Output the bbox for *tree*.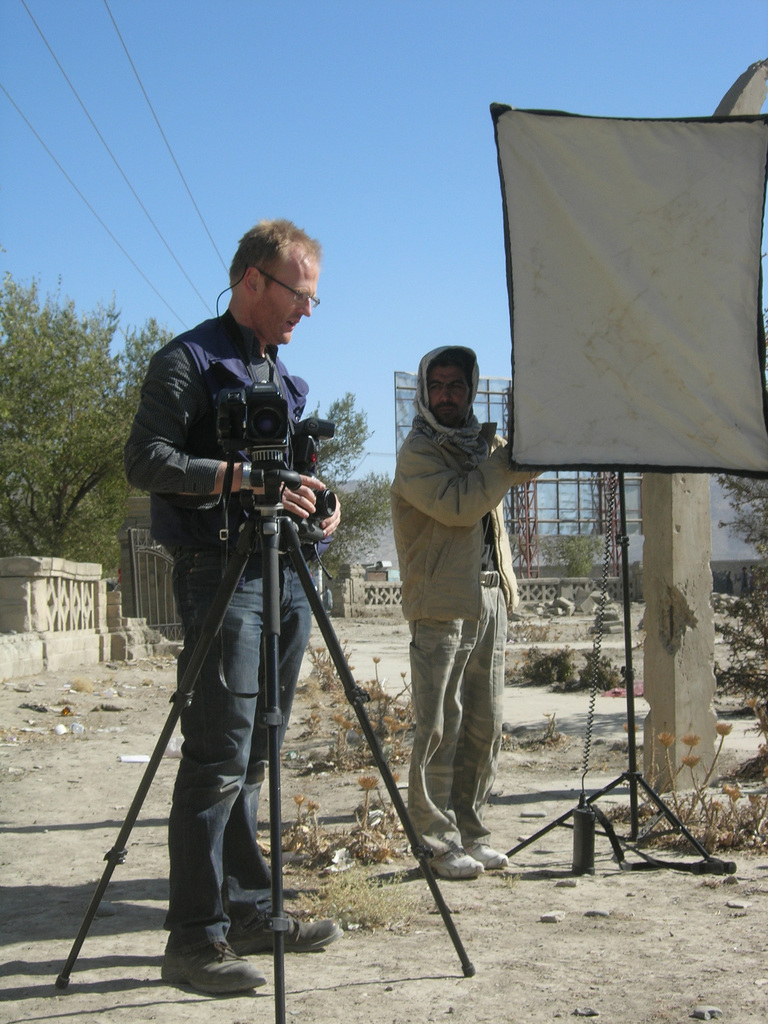
x1=279, y1=390, x2=429, y2=582.
